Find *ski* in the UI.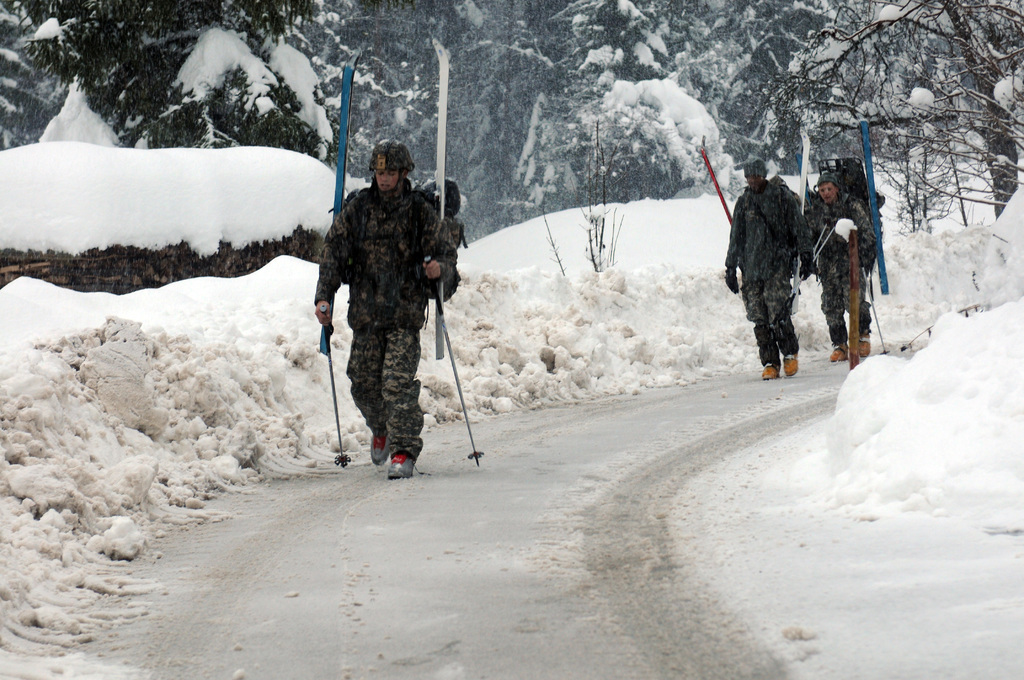
UI element at bbox=[423, 33, 457, 371].
